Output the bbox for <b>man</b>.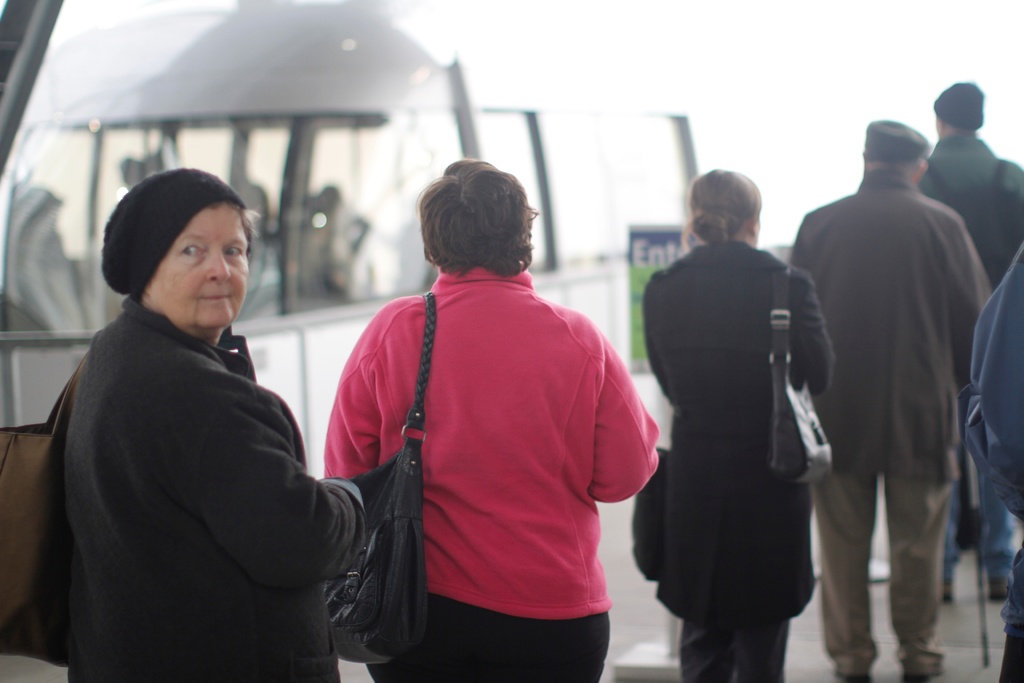
BBox(954, 222, 1023, 682).
